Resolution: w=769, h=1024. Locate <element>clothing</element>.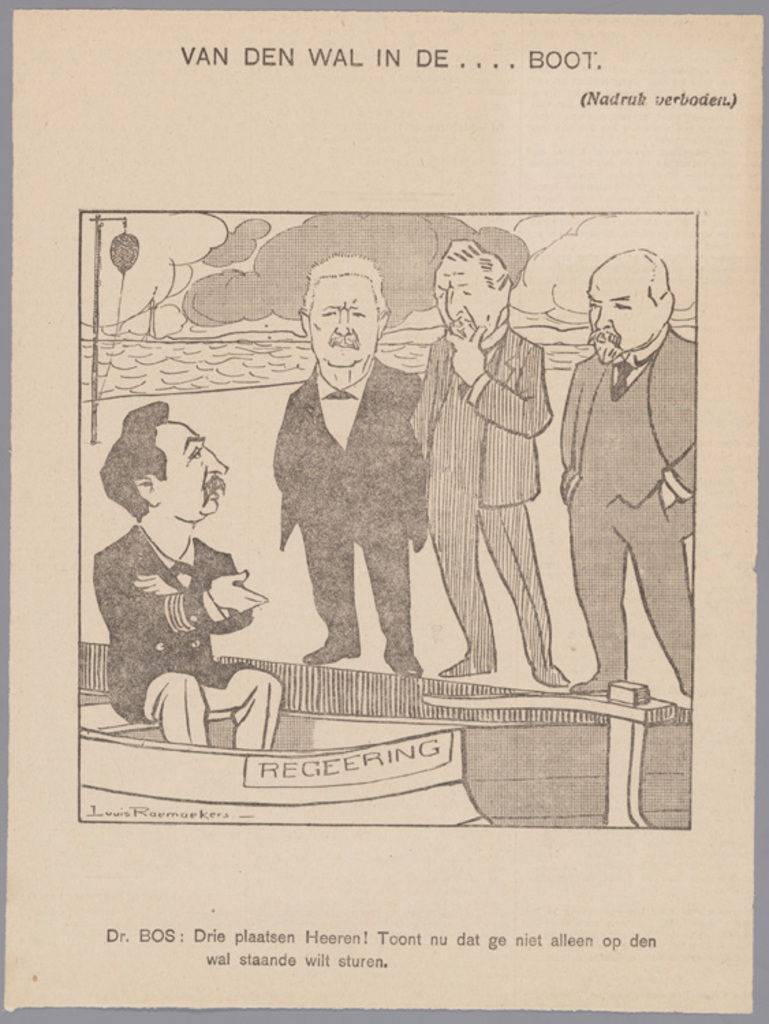
BBox(417, 336, 546, 683).
